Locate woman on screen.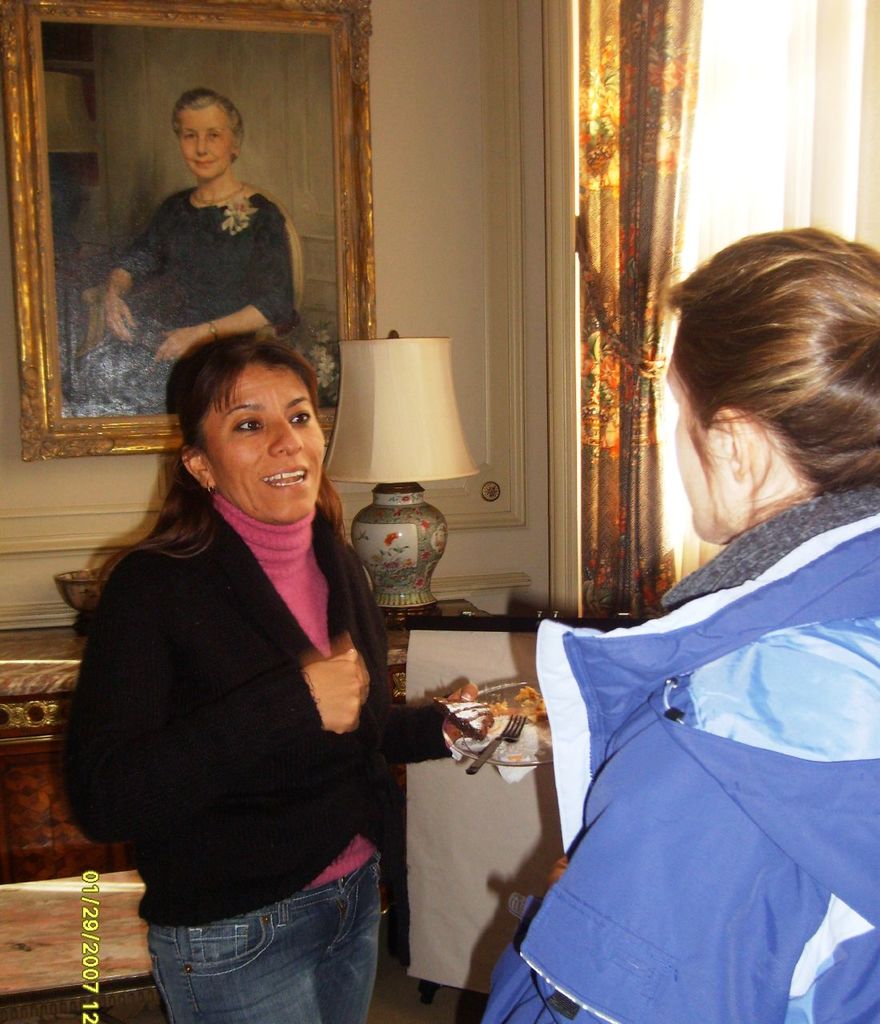
On screen at bbox(466, 216, 879, 1023).
